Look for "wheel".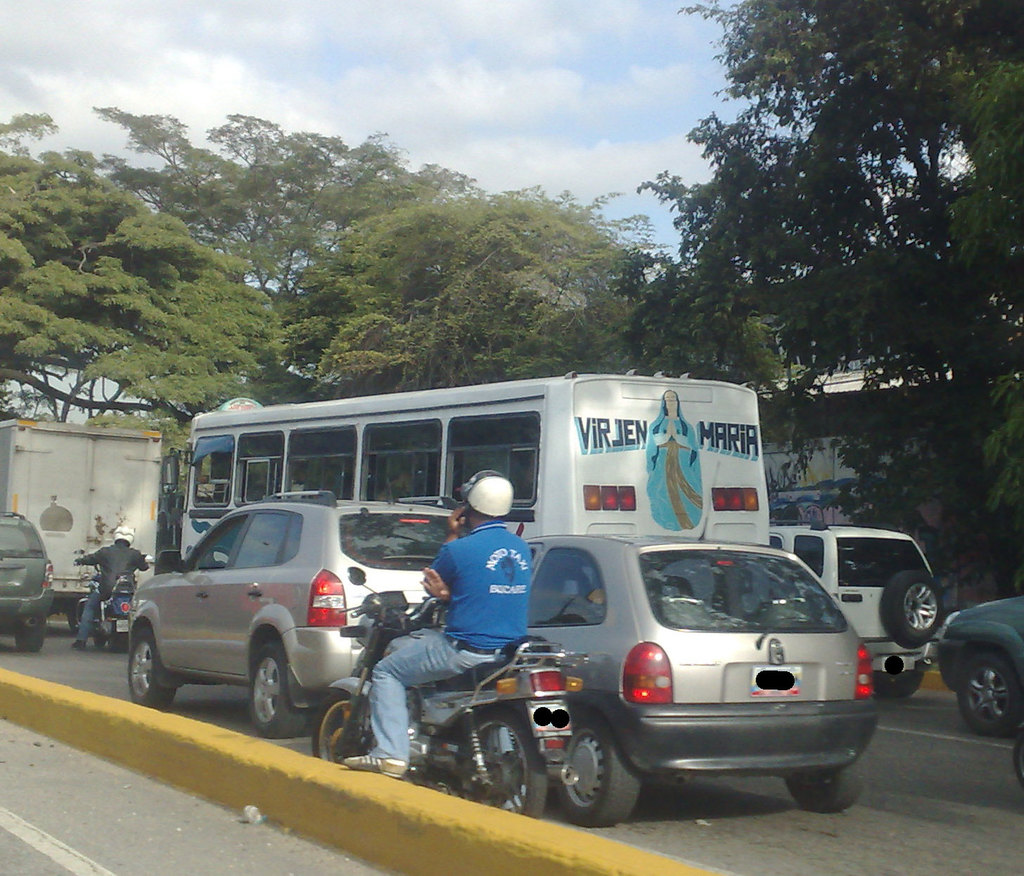
Found: bbox=[785, 759, 865, 815].
